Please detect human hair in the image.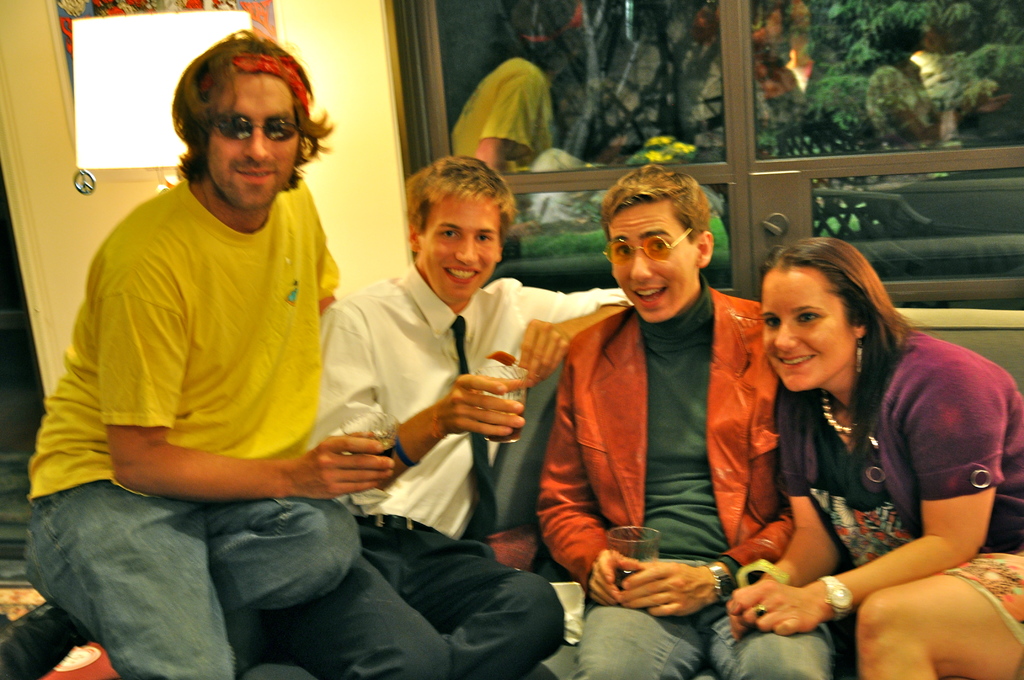
<bbox>162, 36, 320, 197</bbox>.
